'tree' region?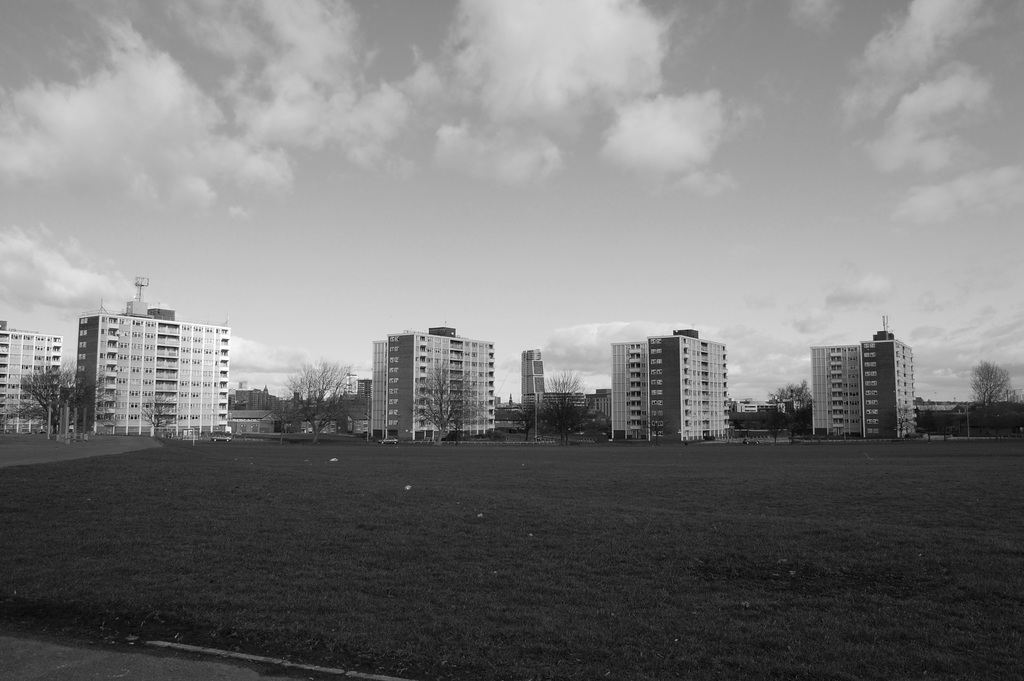
(left=289, top=350, right=365, bottom=441)
